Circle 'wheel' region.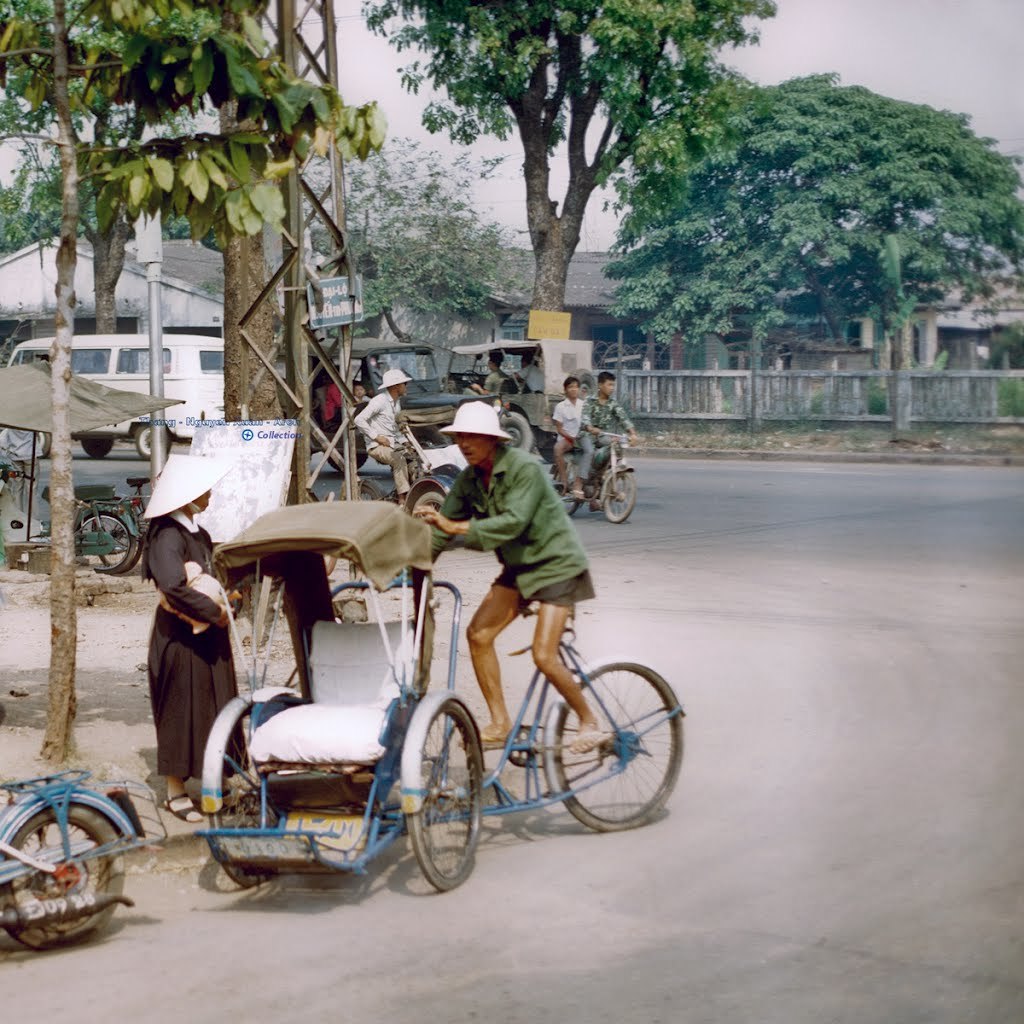
Region: [360,480,378,501].
